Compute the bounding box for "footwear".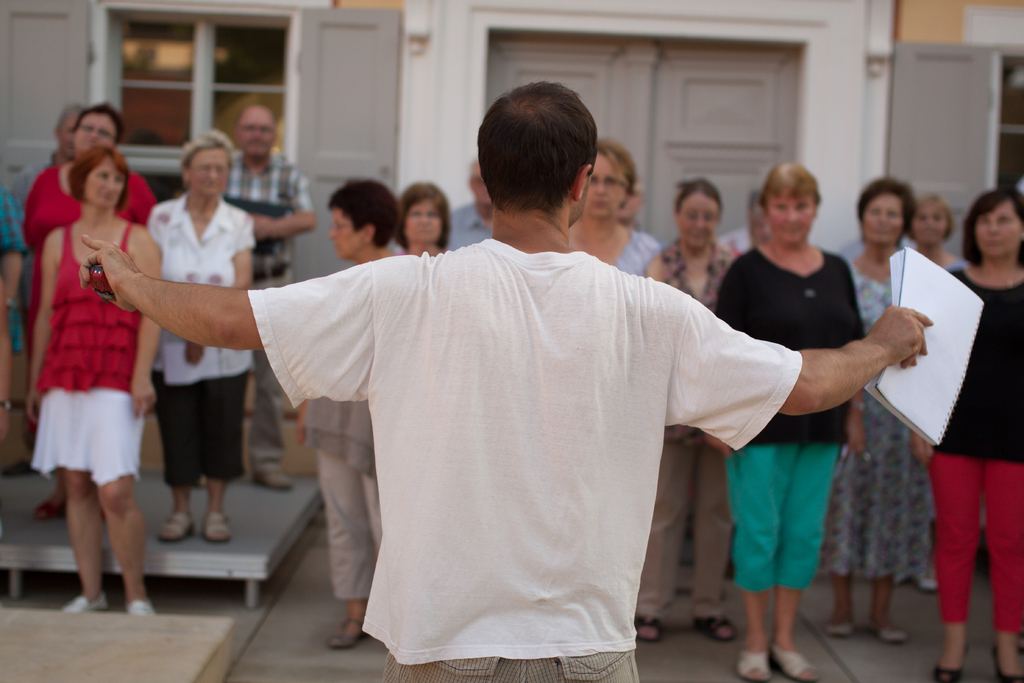
31 500 65 523.
